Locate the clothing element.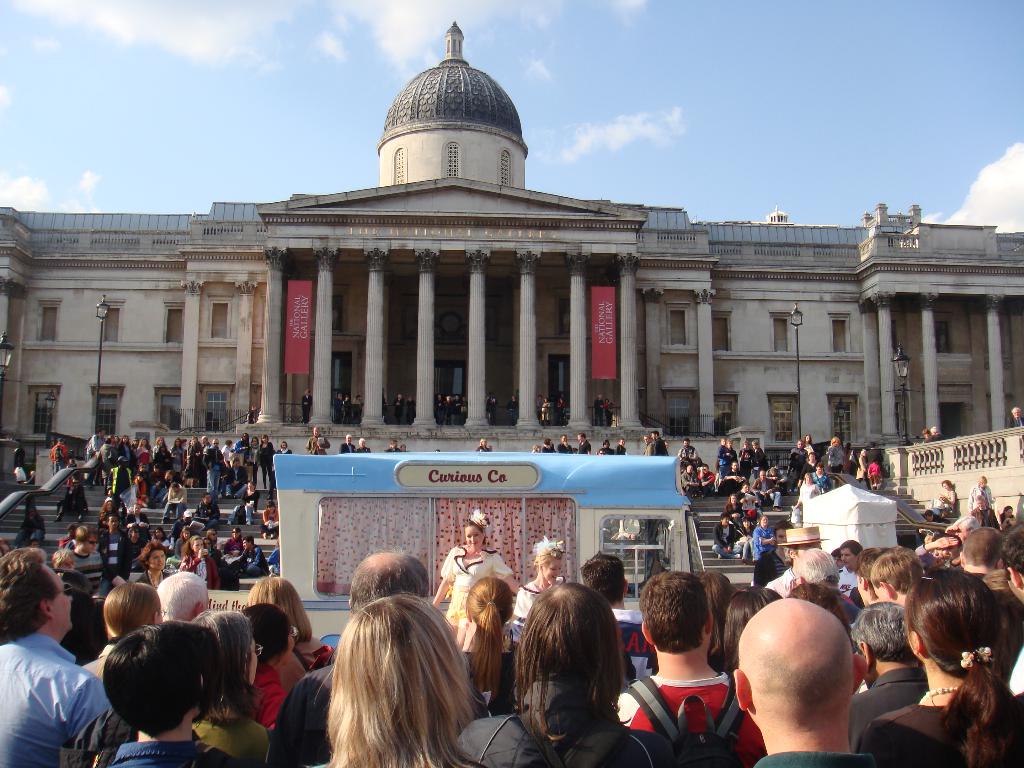
Element bbox: left=997, top=512, right=1014, bottom=524.
